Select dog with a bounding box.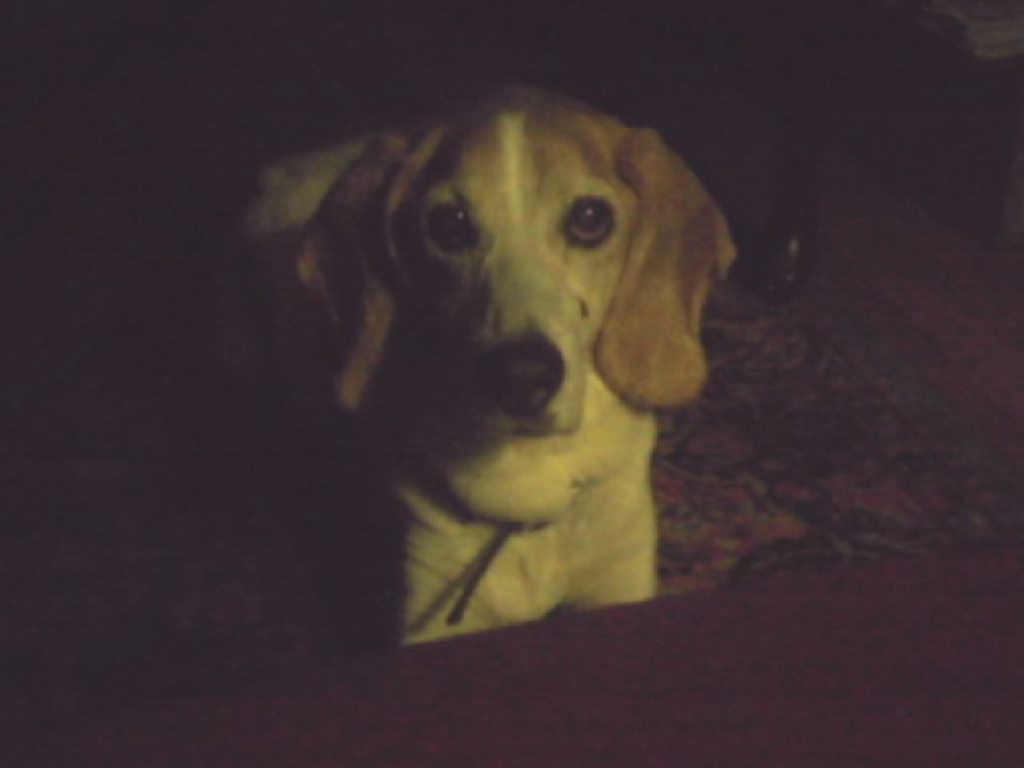
bbox(227, 80, 739, 651).
